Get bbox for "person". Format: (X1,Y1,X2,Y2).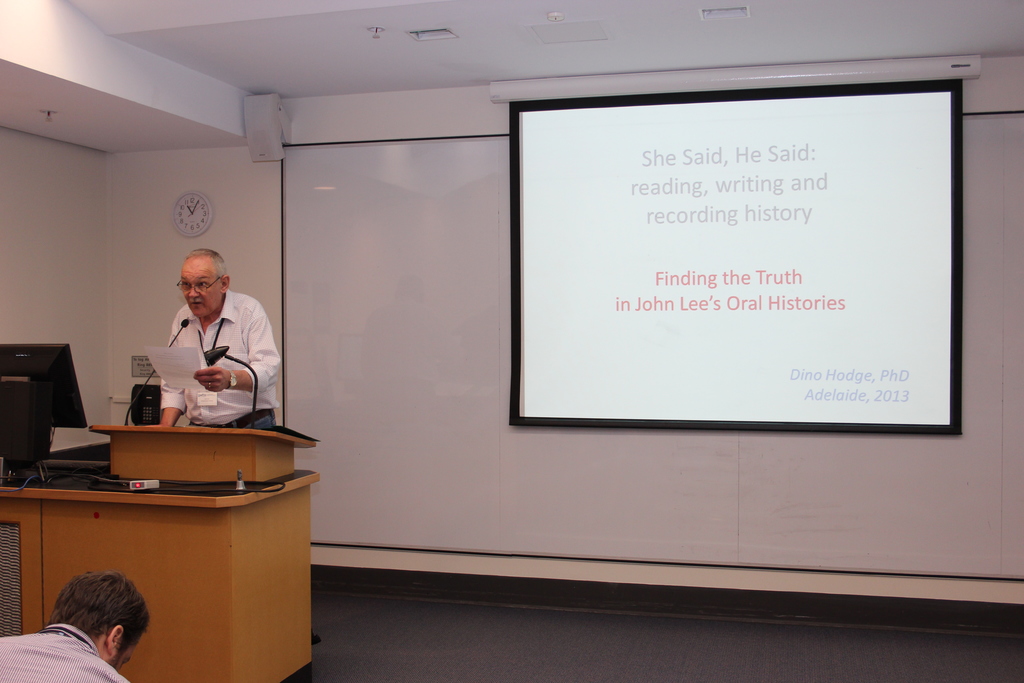
(0,570,148,682).
